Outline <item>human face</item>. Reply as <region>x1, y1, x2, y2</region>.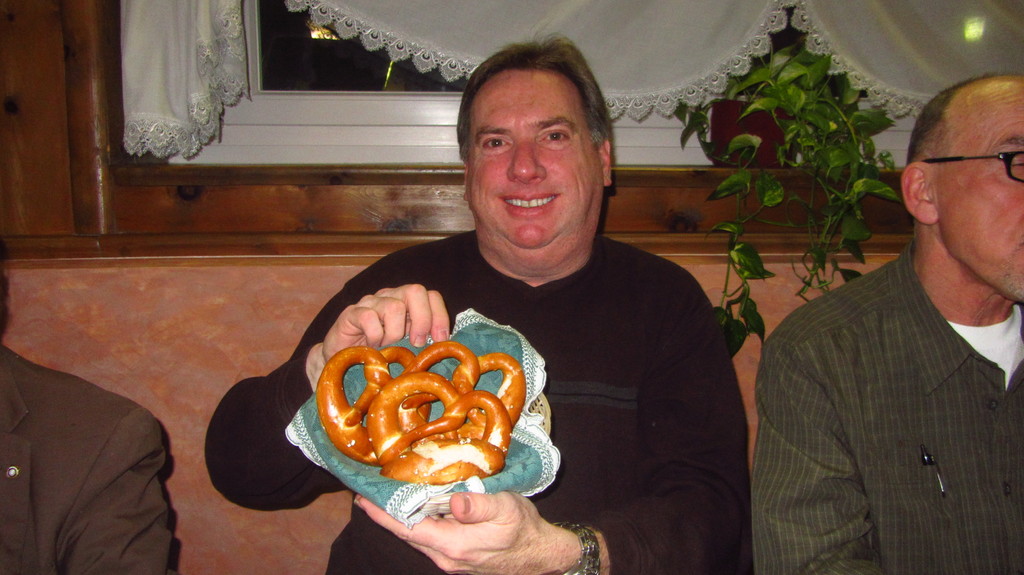
<region>936, 81, 1023, 299</region>.
